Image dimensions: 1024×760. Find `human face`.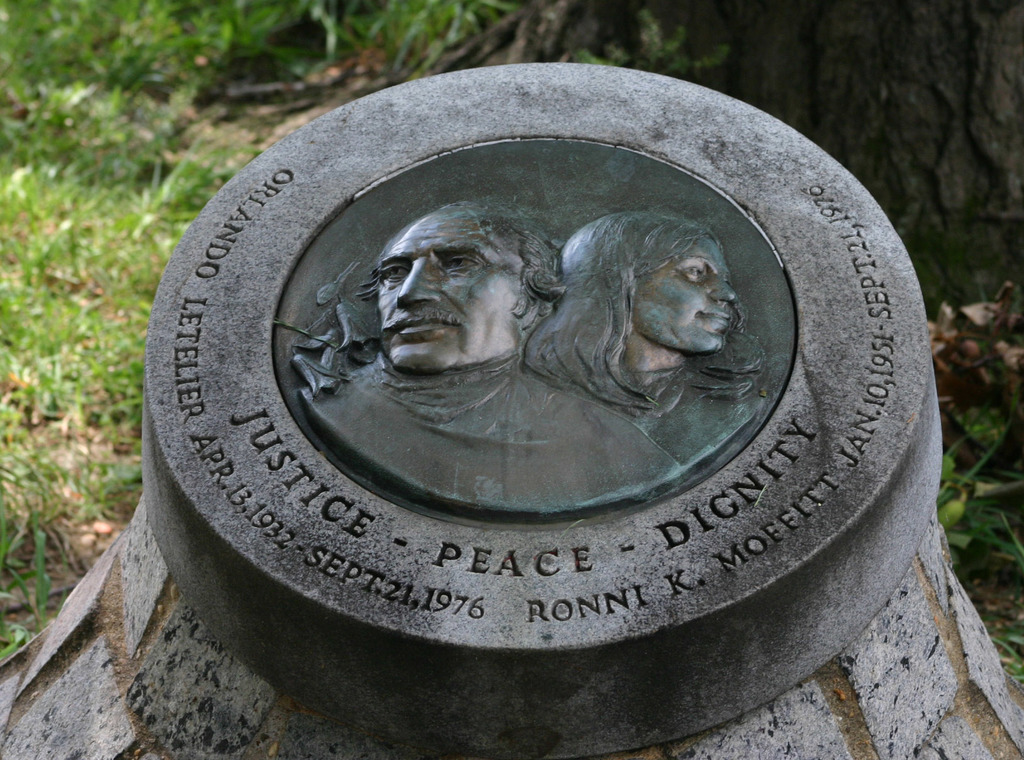
(378, 204, 522, 376).
